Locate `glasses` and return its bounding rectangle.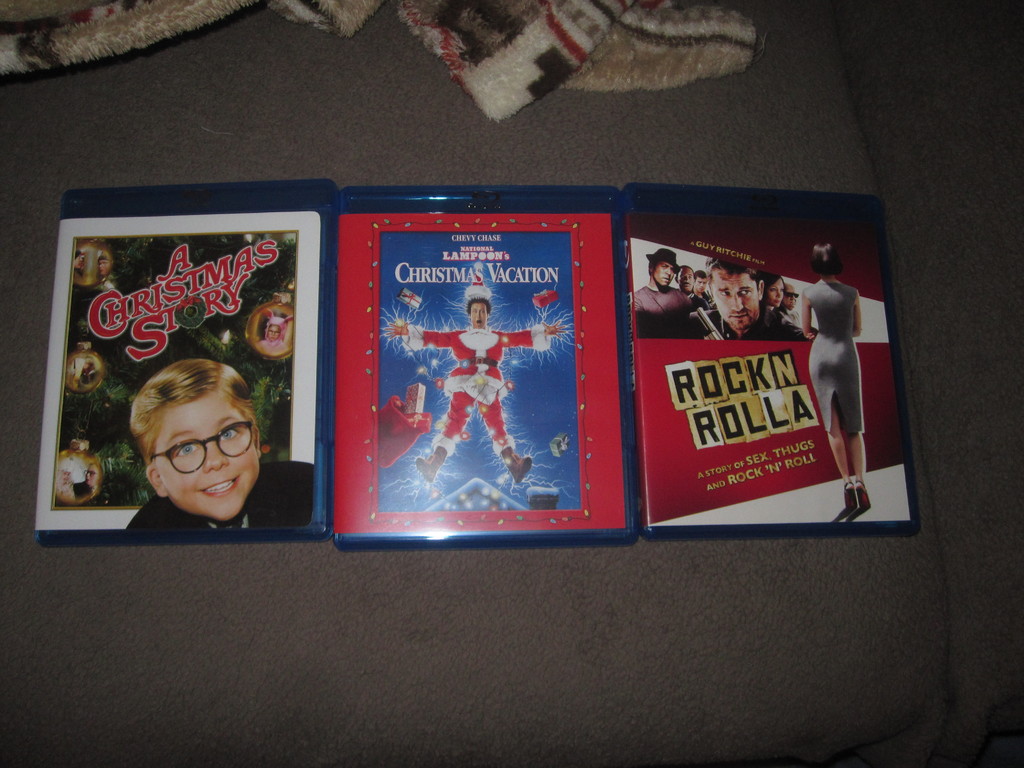
117/419/257/475.
